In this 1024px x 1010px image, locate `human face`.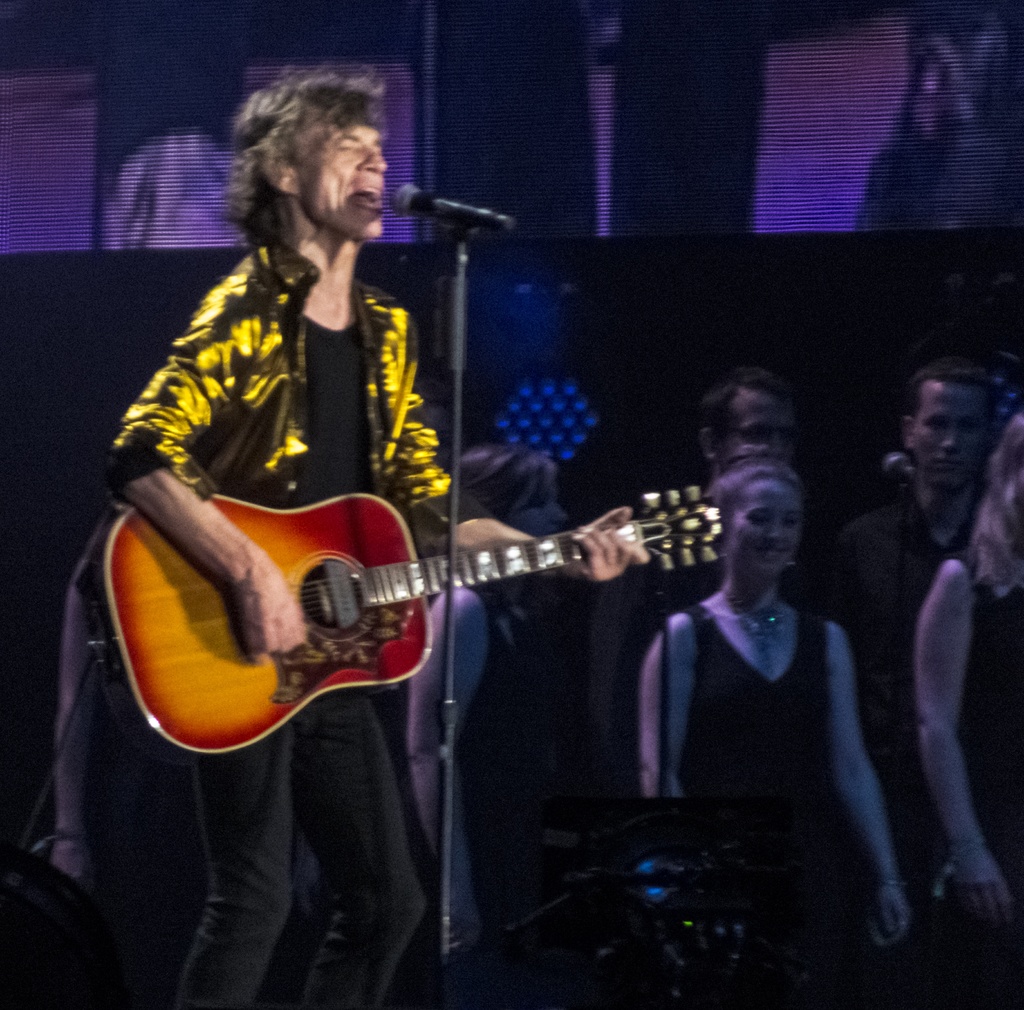
Bounding box: (911,375,993,493).
